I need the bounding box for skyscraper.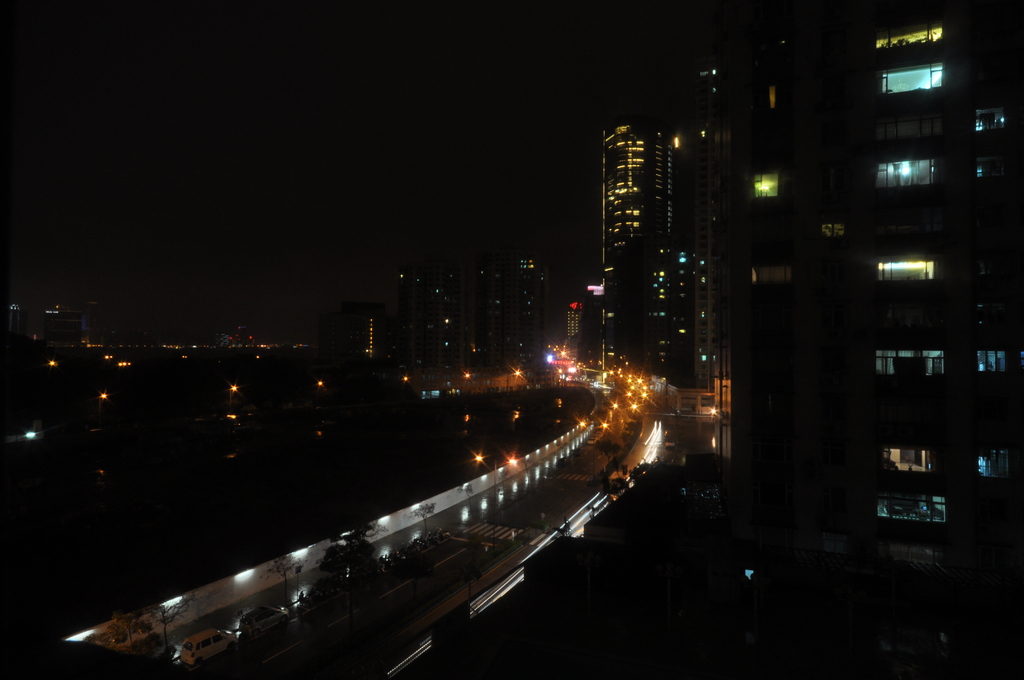
Here it is: pyautogui.locateOnScreen(774, 1, 1023, 674).
